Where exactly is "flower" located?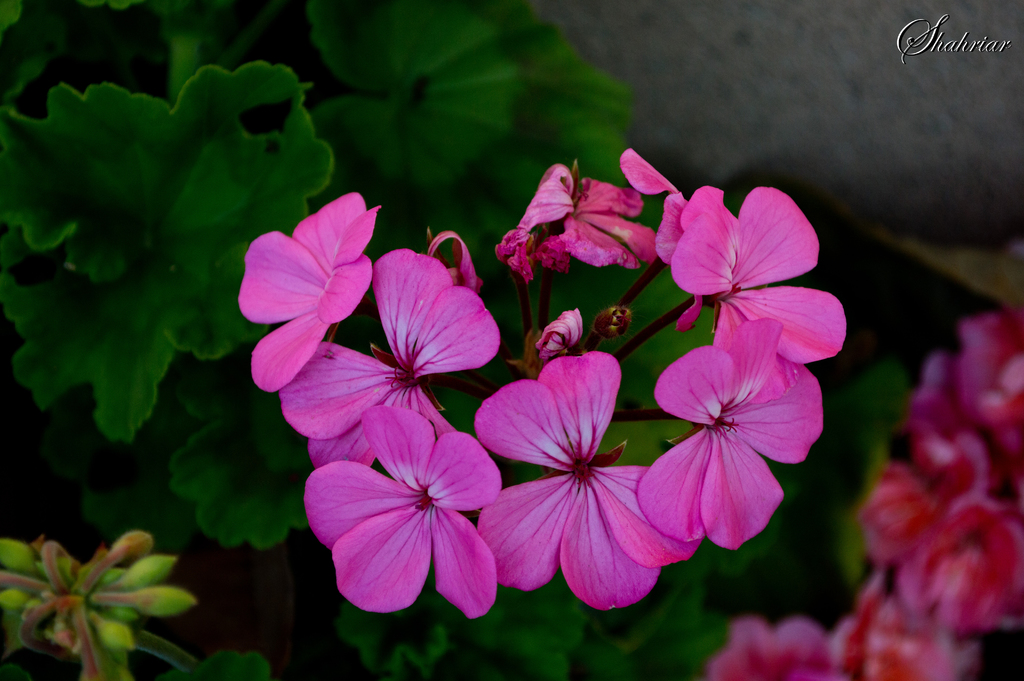
Its bounding box is (616,146,721,330).
